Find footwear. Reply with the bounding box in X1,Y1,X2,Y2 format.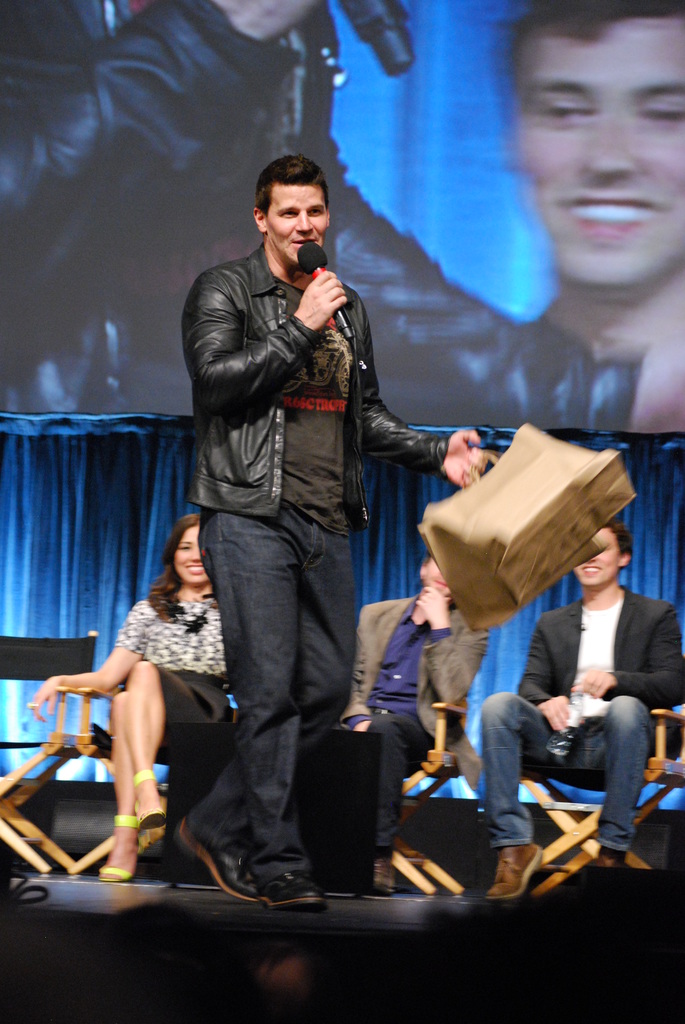
253,870,329,909.
